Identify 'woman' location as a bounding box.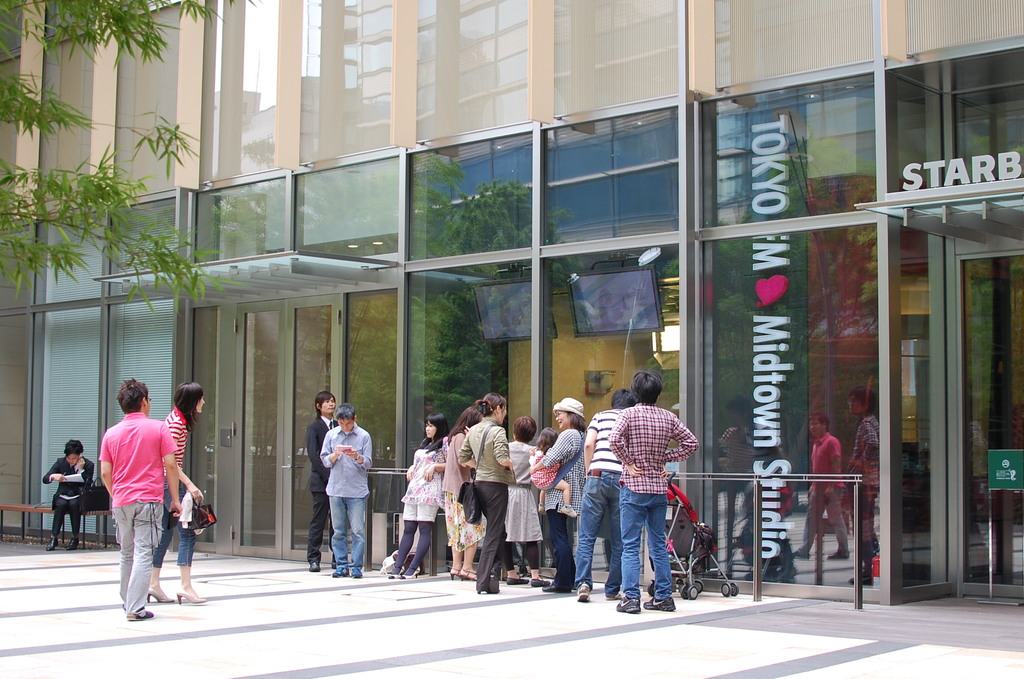
Rect(504, 415, 547, 587).
